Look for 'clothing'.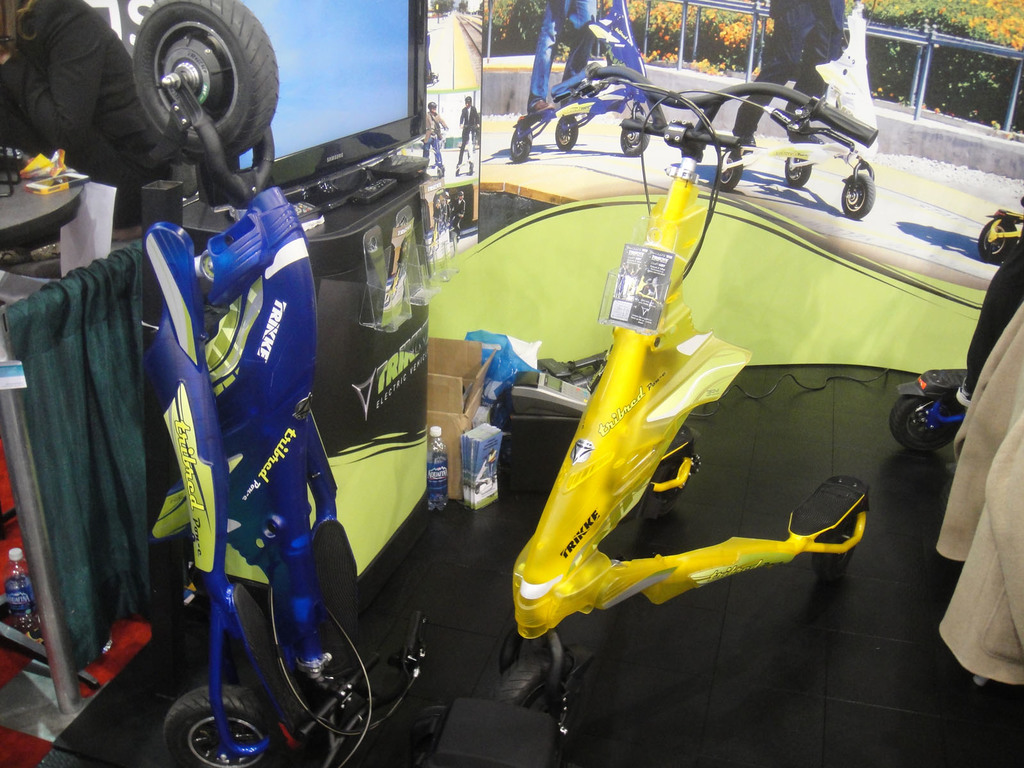
Found: locate(733, 0, 848, 148).
